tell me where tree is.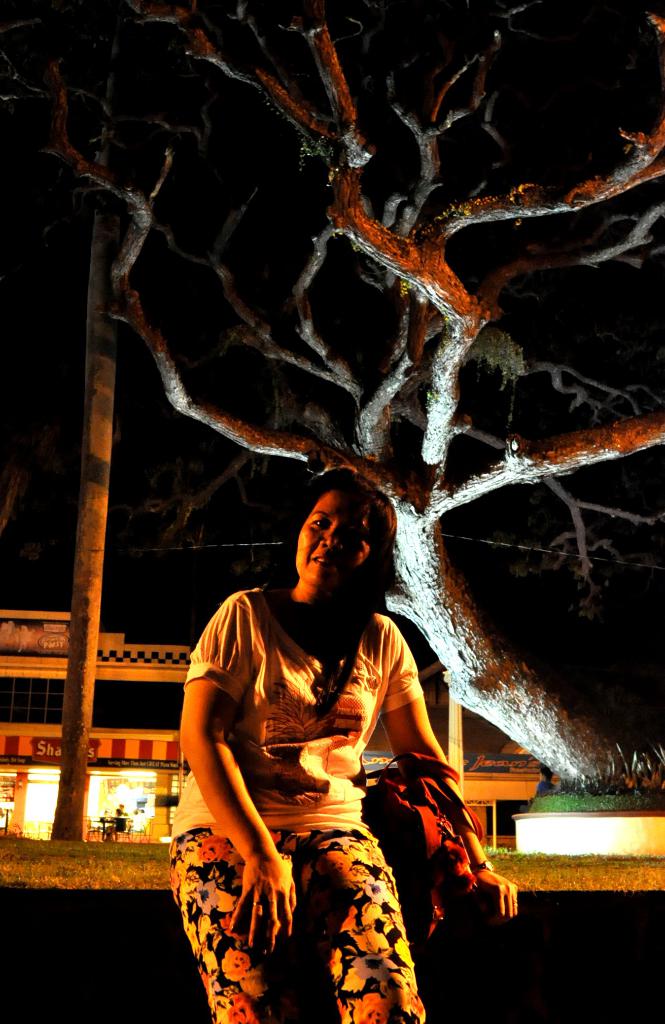
tree is at bbox=[0, 6, 664, 869].
